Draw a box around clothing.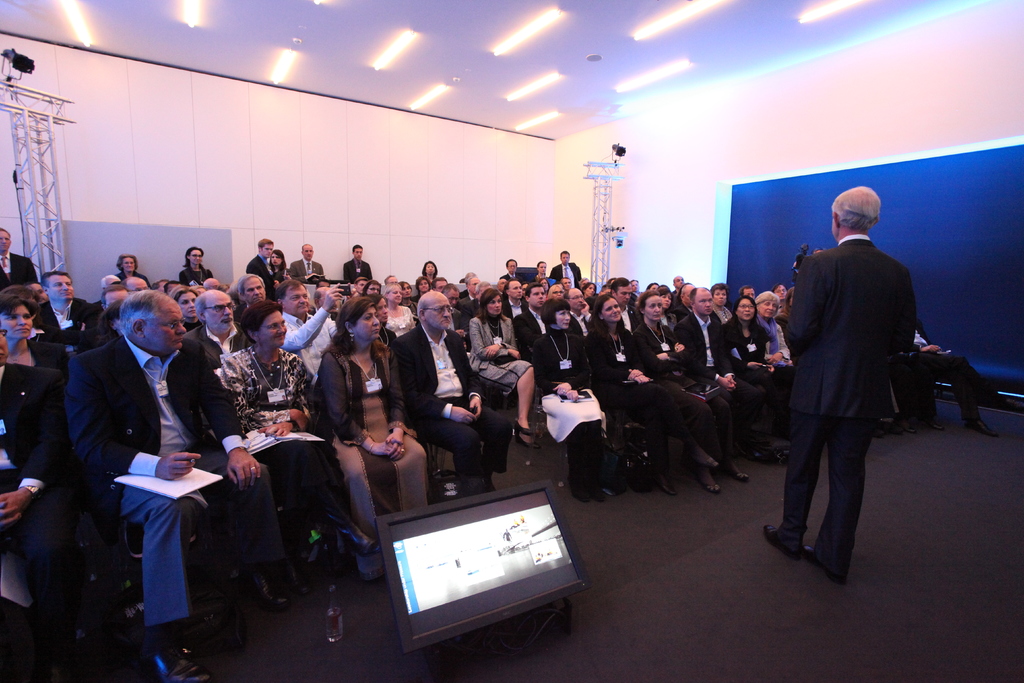
select_region(511, 309, 547, 353).
